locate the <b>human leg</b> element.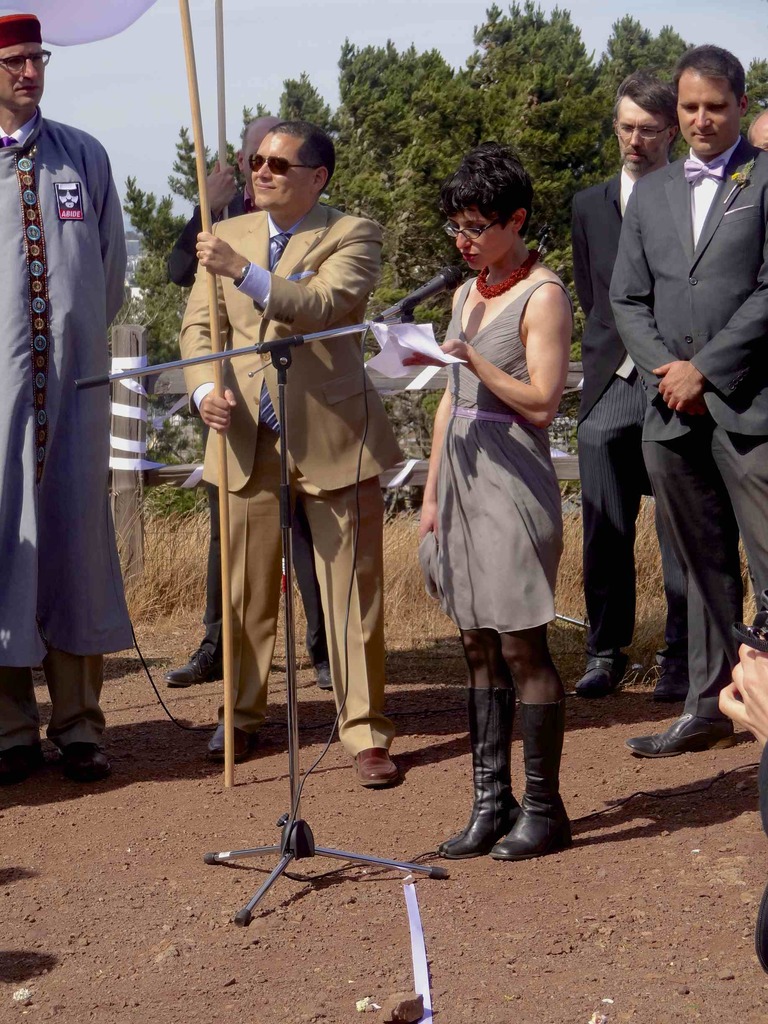
Element bbox: bbox=[205, 445, 284, 771].
